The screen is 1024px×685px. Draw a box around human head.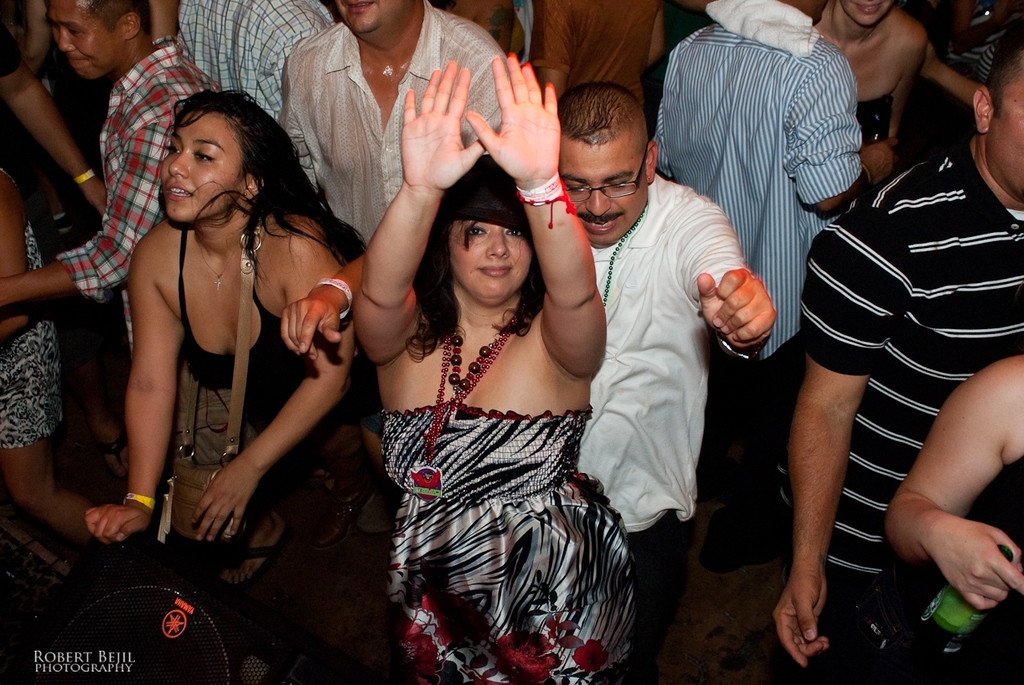
bbox=(780, 0, 828, 25).
